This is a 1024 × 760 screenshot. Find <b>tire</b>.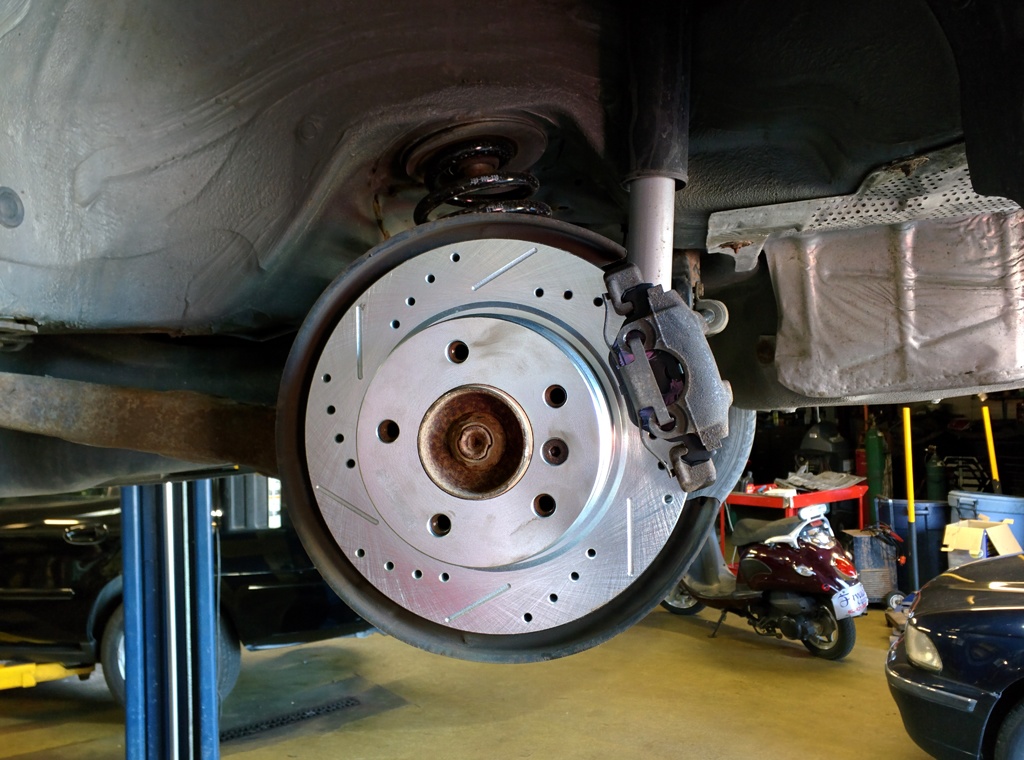
Bounding box: 264, 205, 751, 661.
